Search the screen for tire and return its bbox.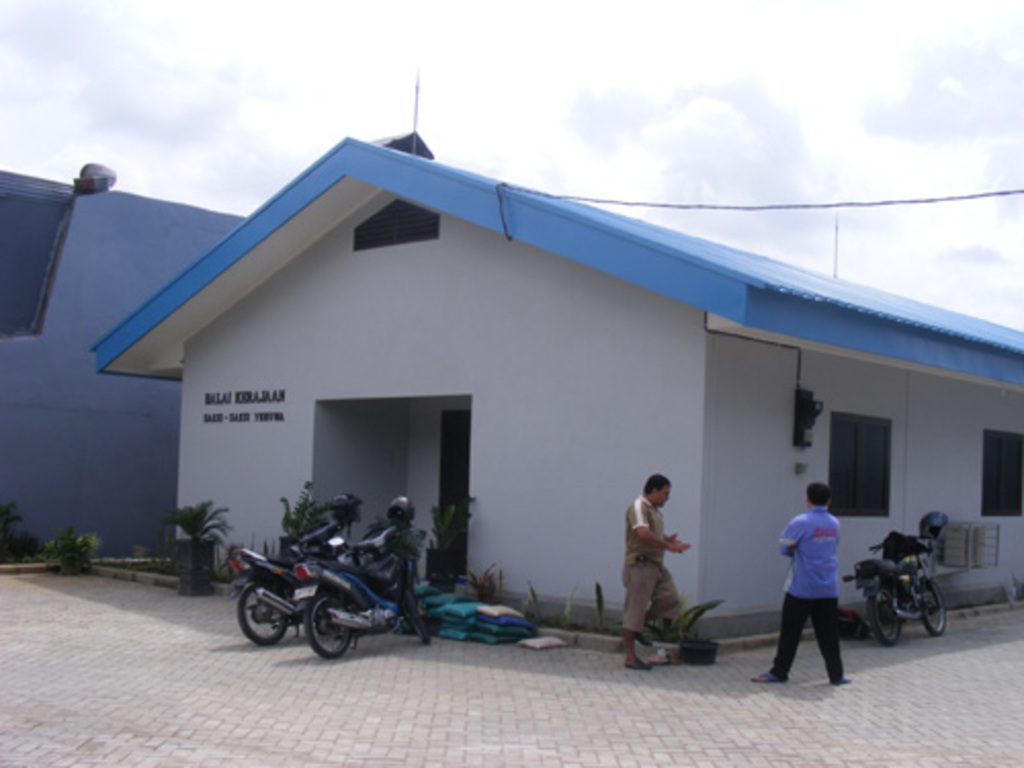
Found: [x1=924, y1=578, x2=944, y2=637].
